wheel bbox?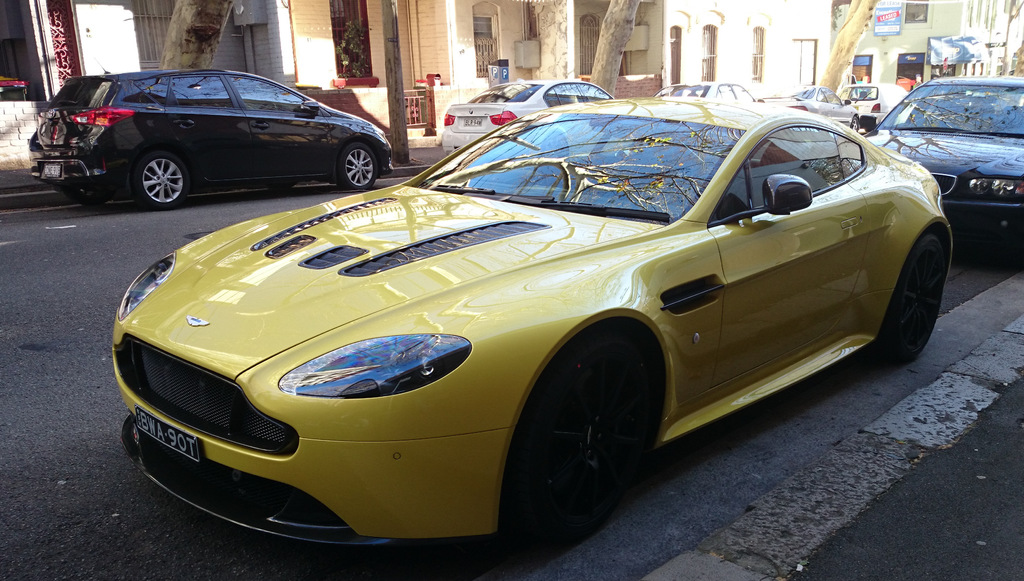
[x1=129, y1=153, x2=194, y2=202]
